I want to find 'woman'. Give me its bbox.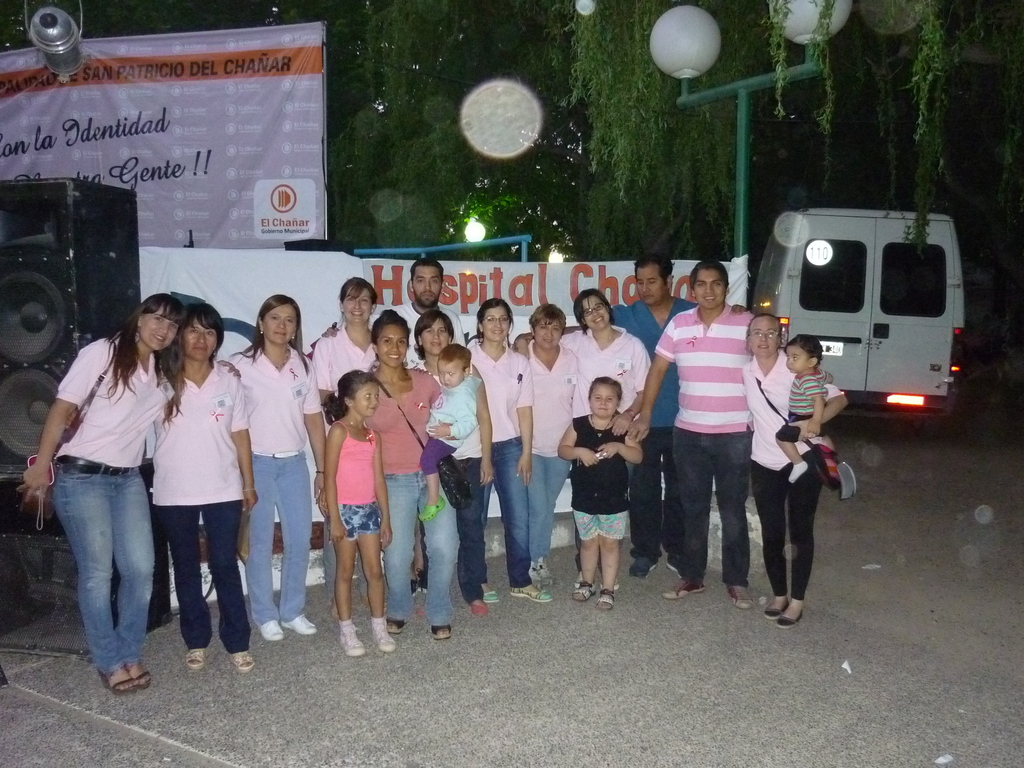
bbox=(219, 294, 328, 644).
